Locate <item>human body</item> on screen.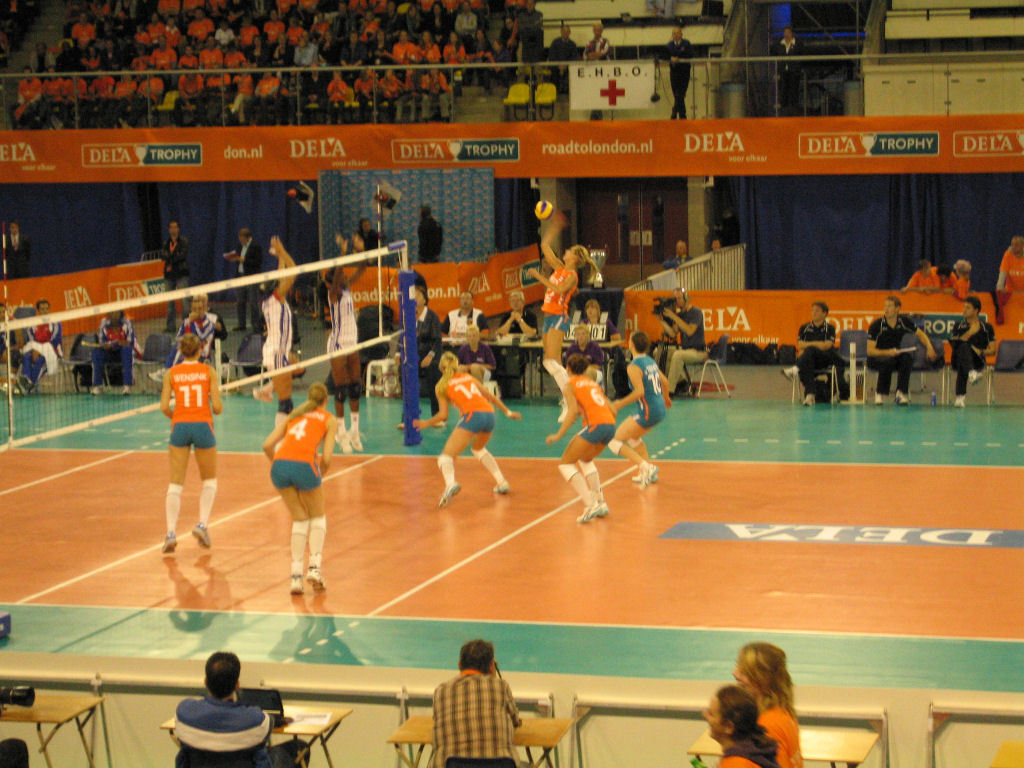
On screen at x1=4, y1=67, x2=161, y2=130.
